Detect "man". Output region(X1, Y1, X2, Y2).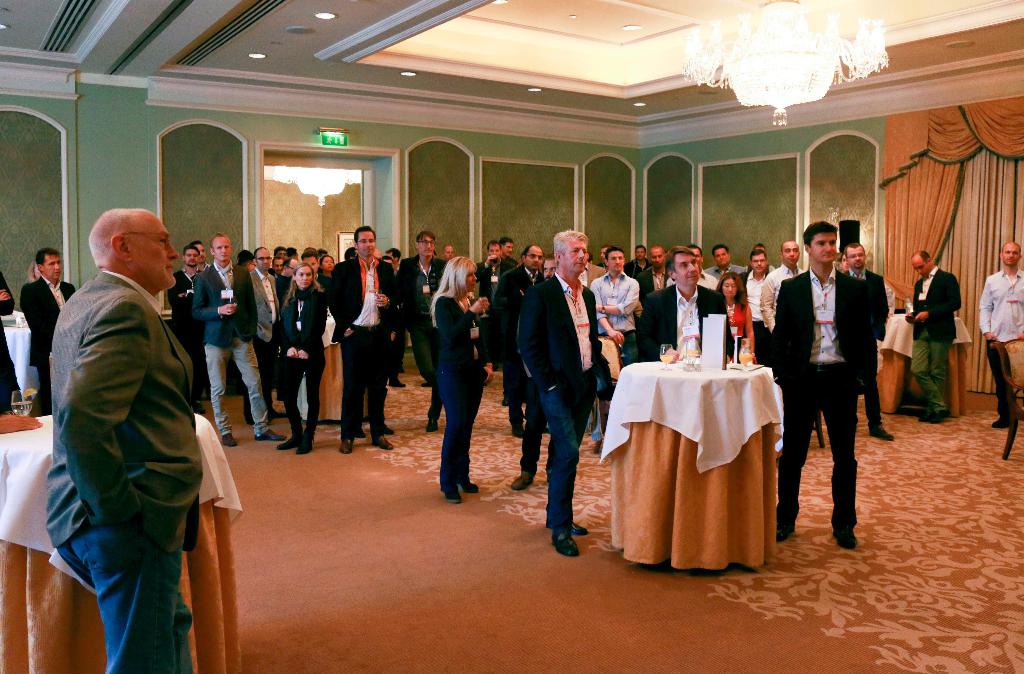
region(912, 249, 961, 417).
